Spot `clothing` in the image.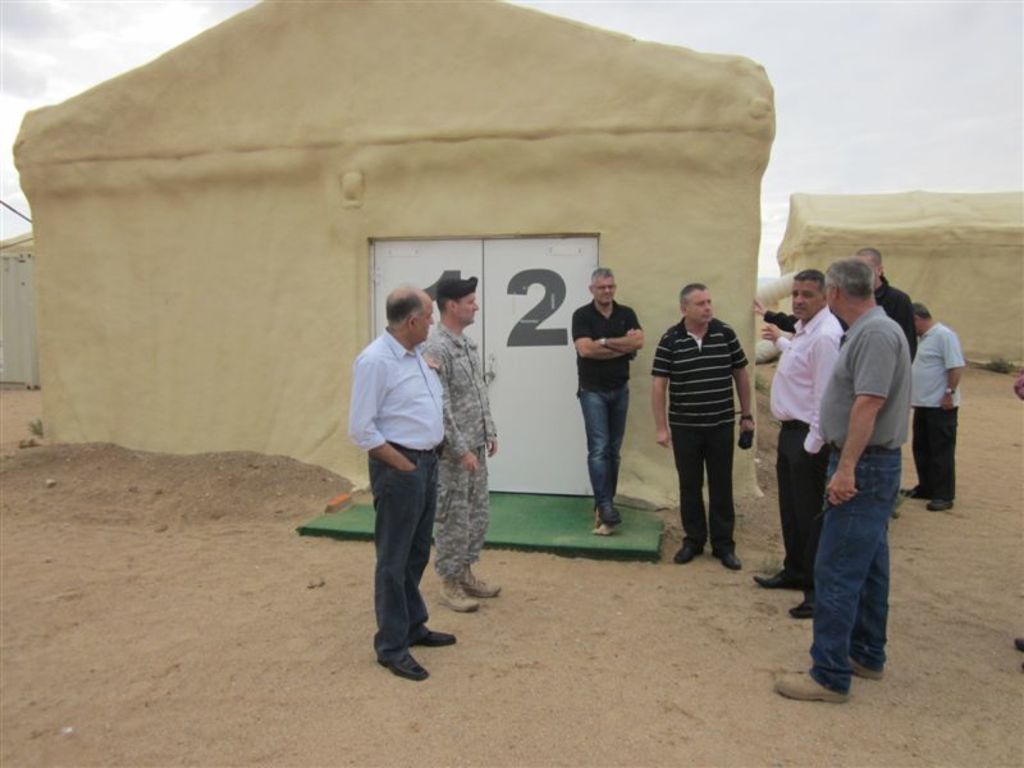
`clothing` found at box=[773, 301, 831, 431].
